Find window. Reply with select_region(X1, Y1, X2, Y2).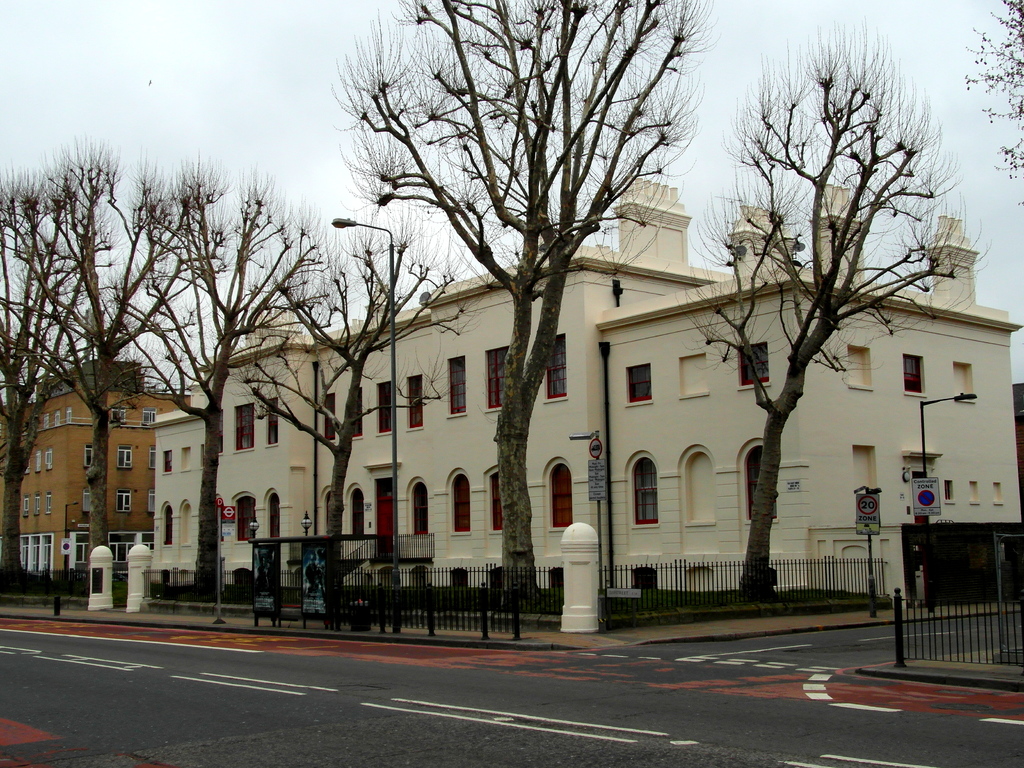
select_region(902, 353, 923, 392).
